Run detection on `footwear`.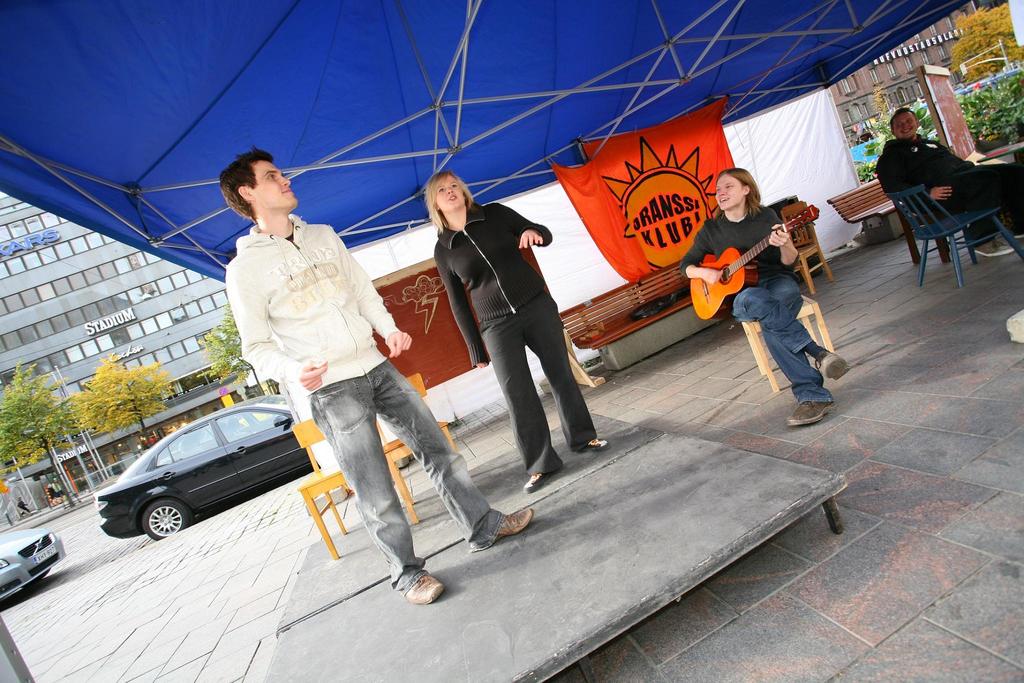
Result: <region>1009, 226, 1023, 236</region>.
